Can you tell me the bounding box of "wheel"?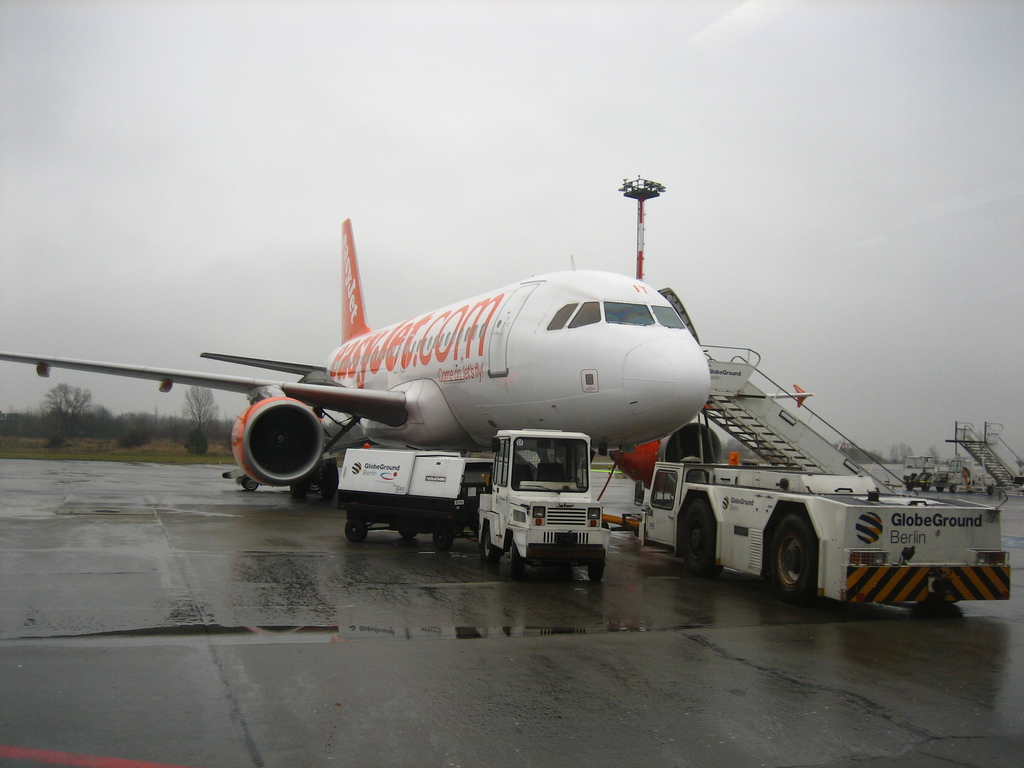
Rect(771, 517, 846, 605).
